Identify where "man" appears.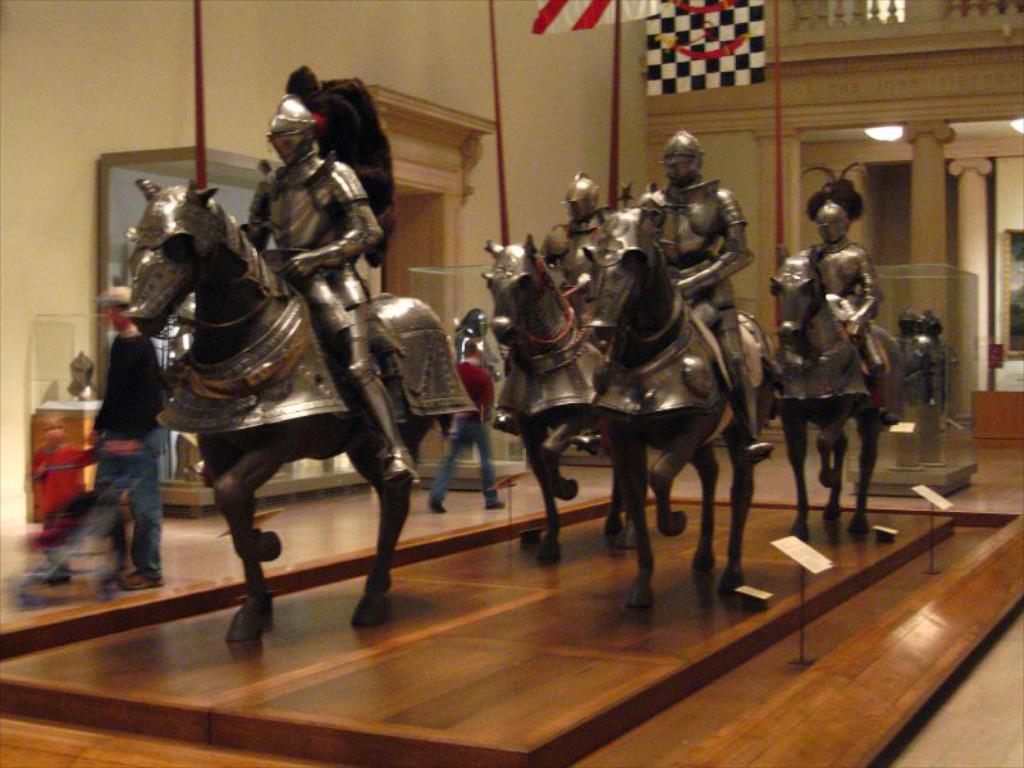
Appears at detection(247, 92, 421, 481).
